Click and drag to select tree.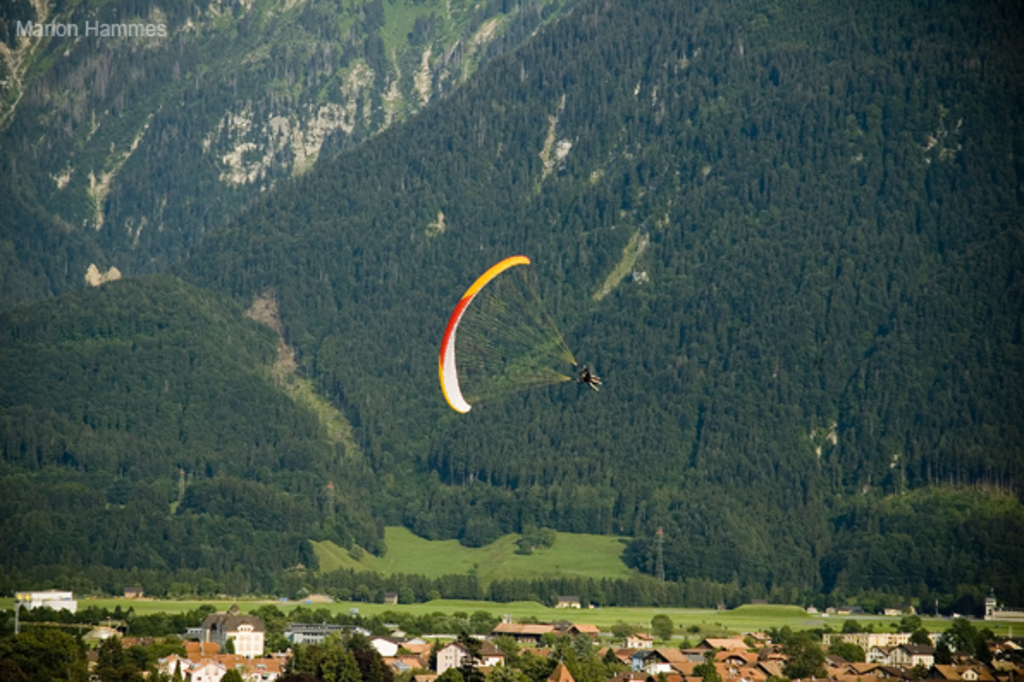
Selection: [764, 622, 826, 680].
